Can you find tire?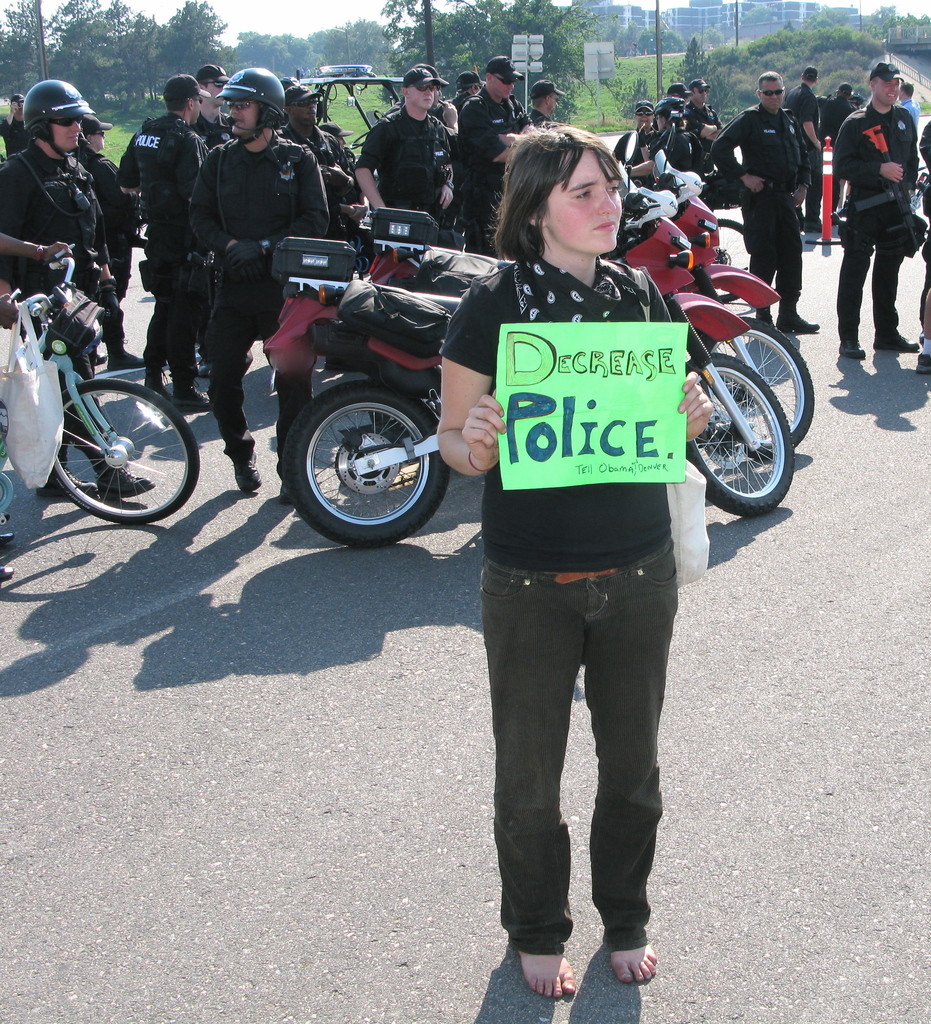
Yes, bounding box: (49,378,202,524).
